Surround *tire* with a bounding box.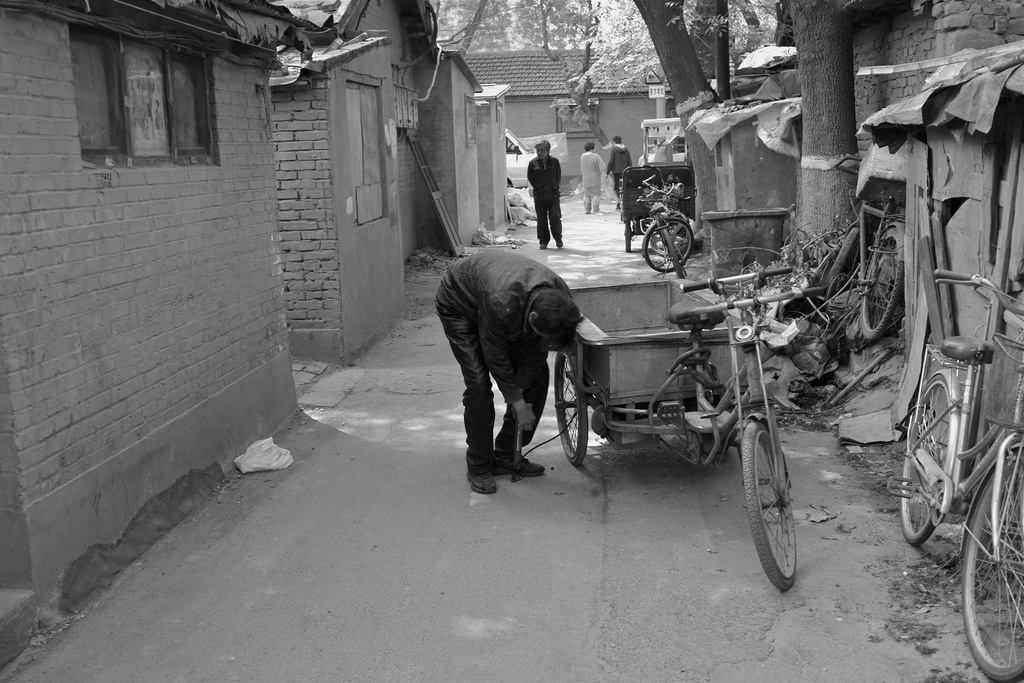
left=858, top=227, right=905, bottom=340.
